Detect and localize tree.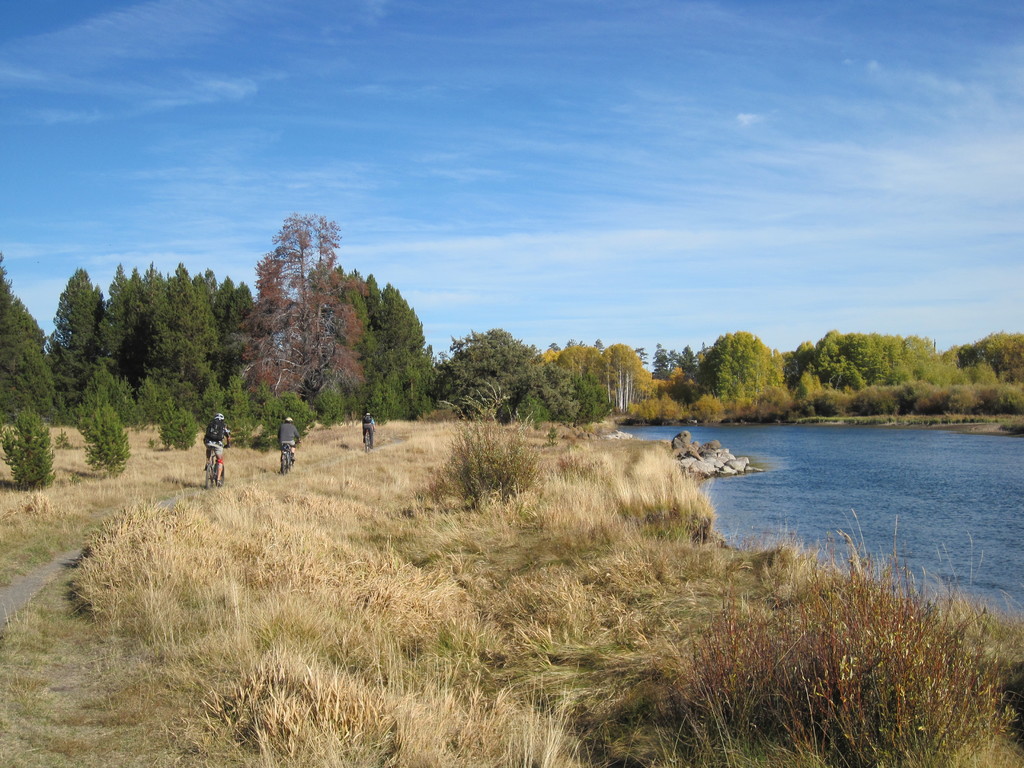
Localized at x1=783, y1=323, x2=972, y2=400.
